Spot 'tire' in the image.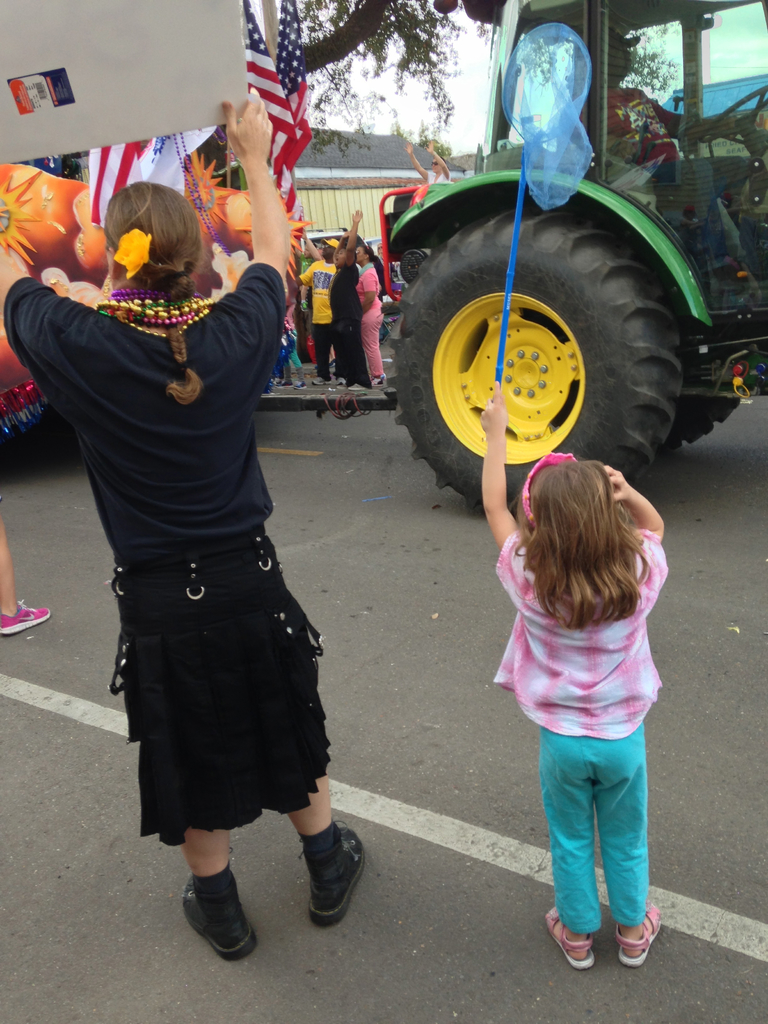
'tire' found at crop(392, 218, 675, 527).
